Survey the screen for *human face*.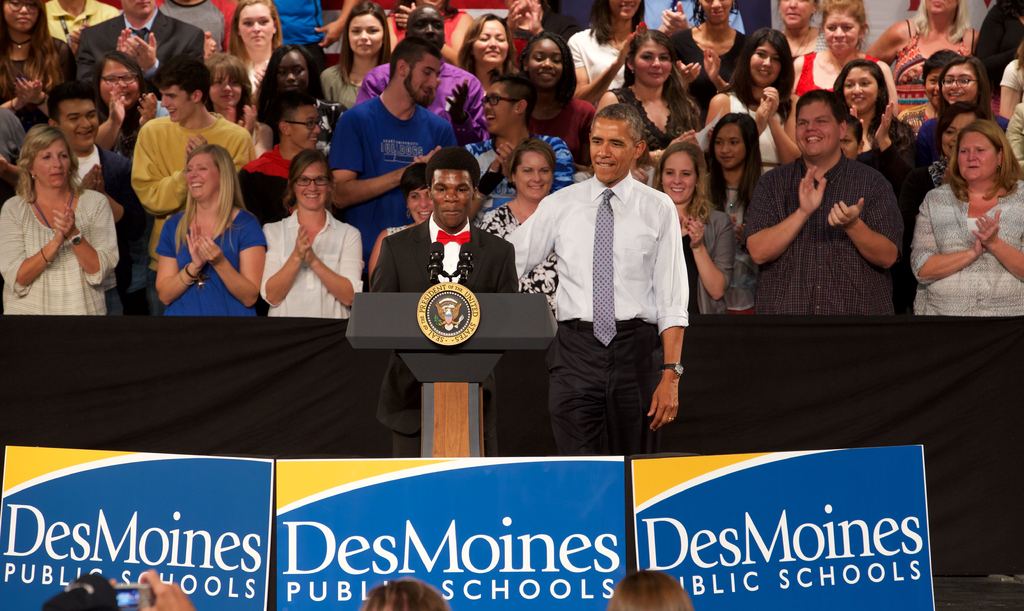
Survey found: l=119, t=0, r=157, b=20.
